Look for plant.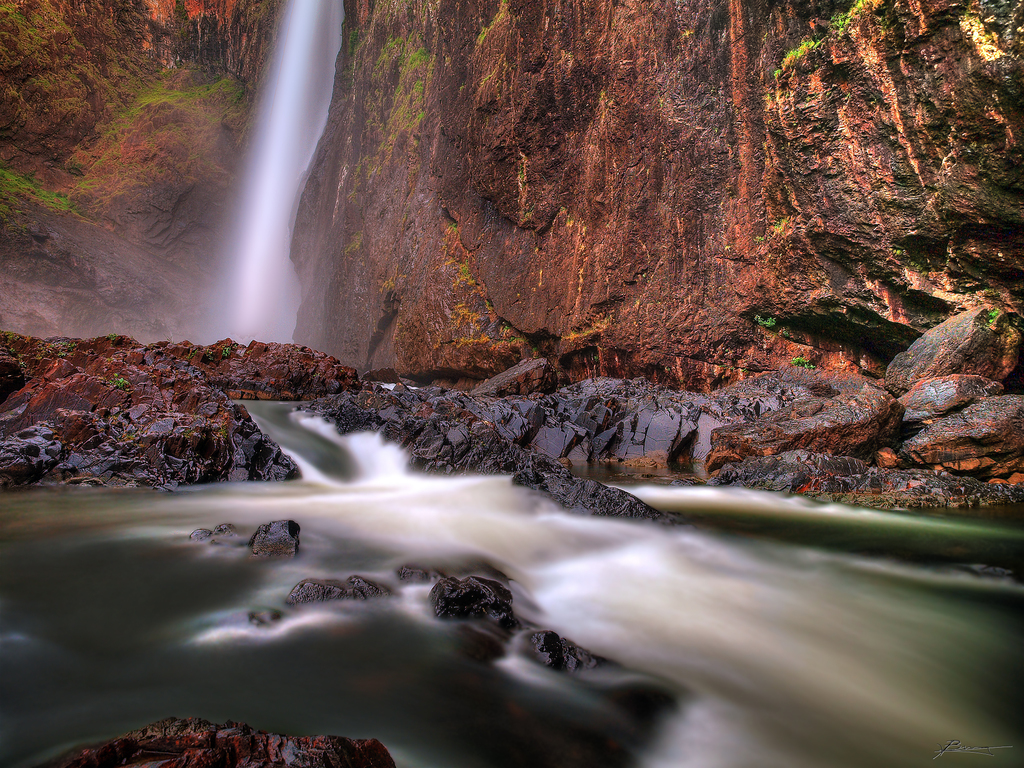
Found: {"x1": 220, "y1": 340, "x2": 238, "y2": 357}.
